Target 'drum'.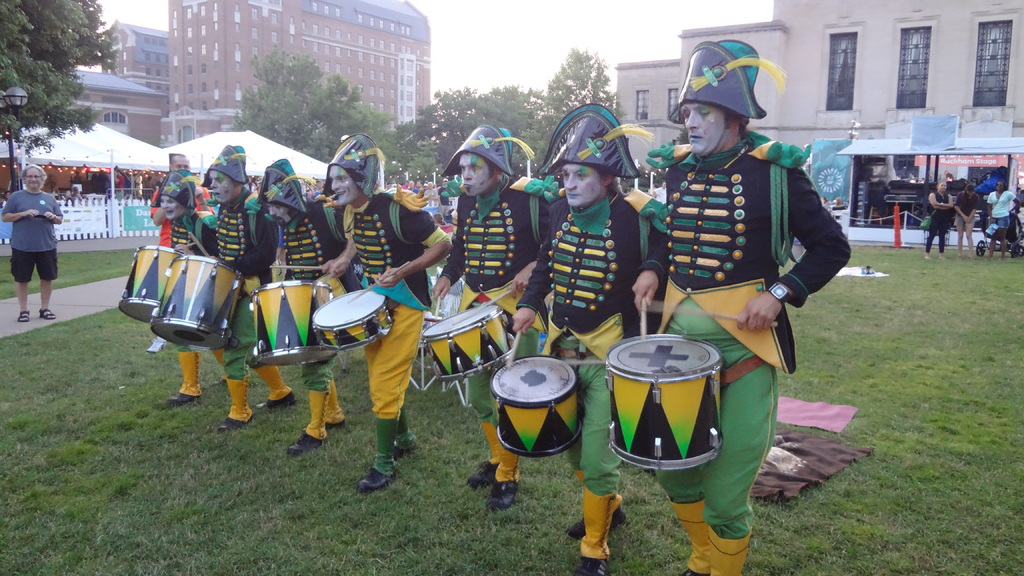
Target region: pyautogui.locateOnScreen(310, 288, 394, 350).
